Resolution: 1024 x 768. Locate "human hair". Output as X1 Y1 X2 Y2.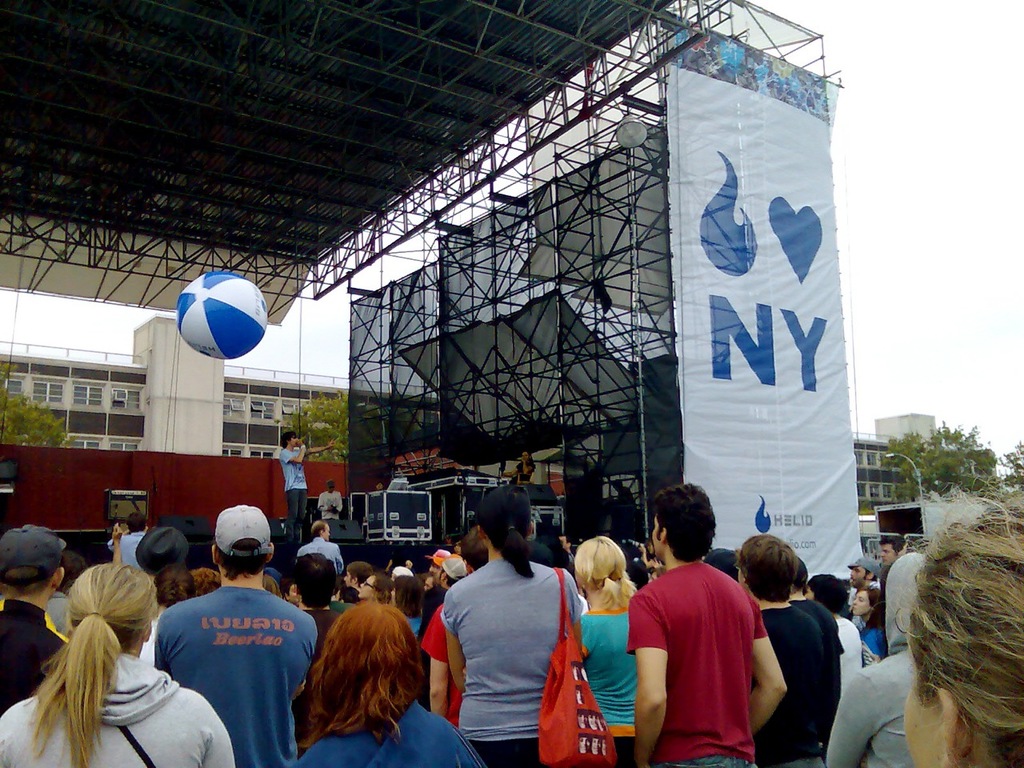
24 558 156 767.
